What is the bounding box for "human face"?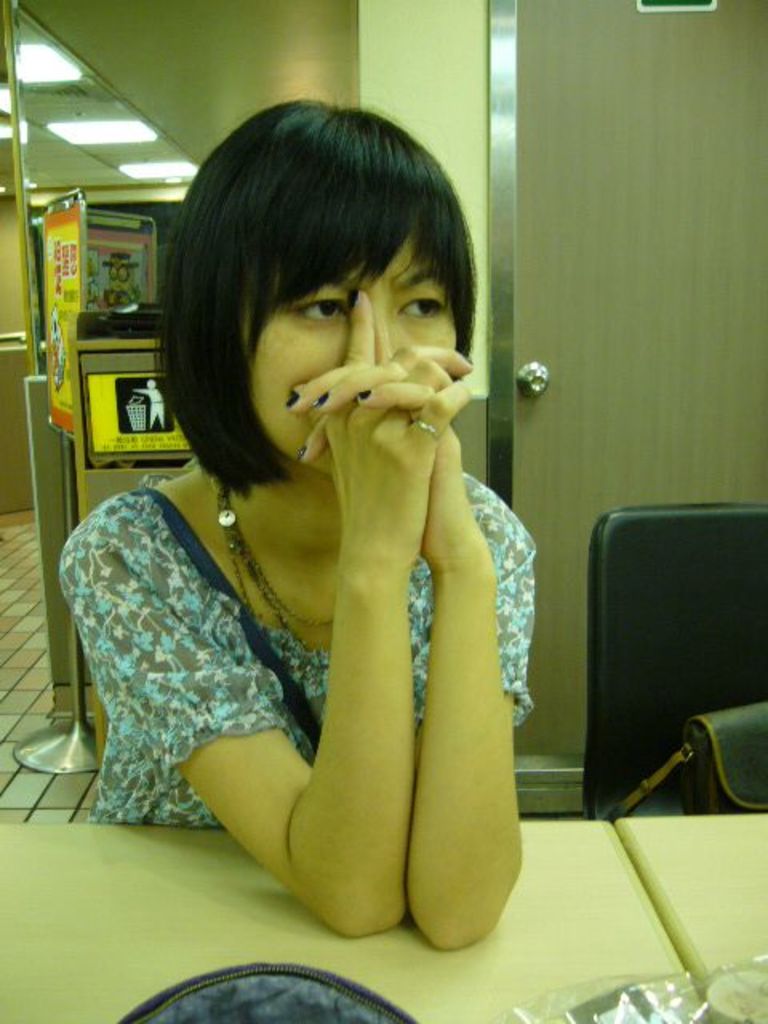
l=250, t=227, r=458, b=475.
